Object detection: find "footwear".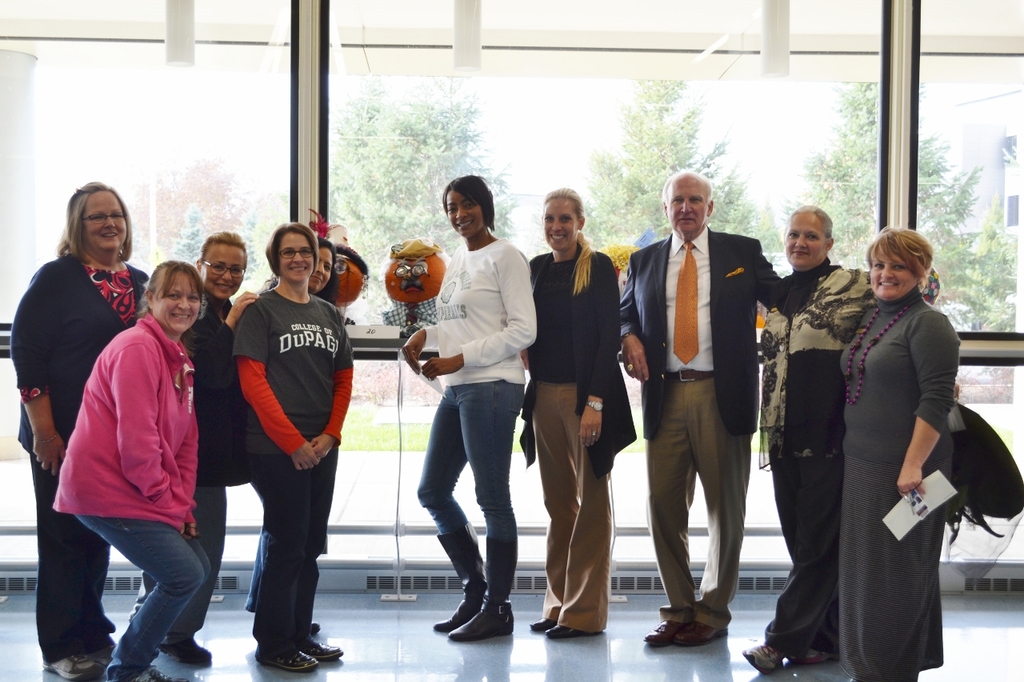
crop(303, 632, 343, 663).
